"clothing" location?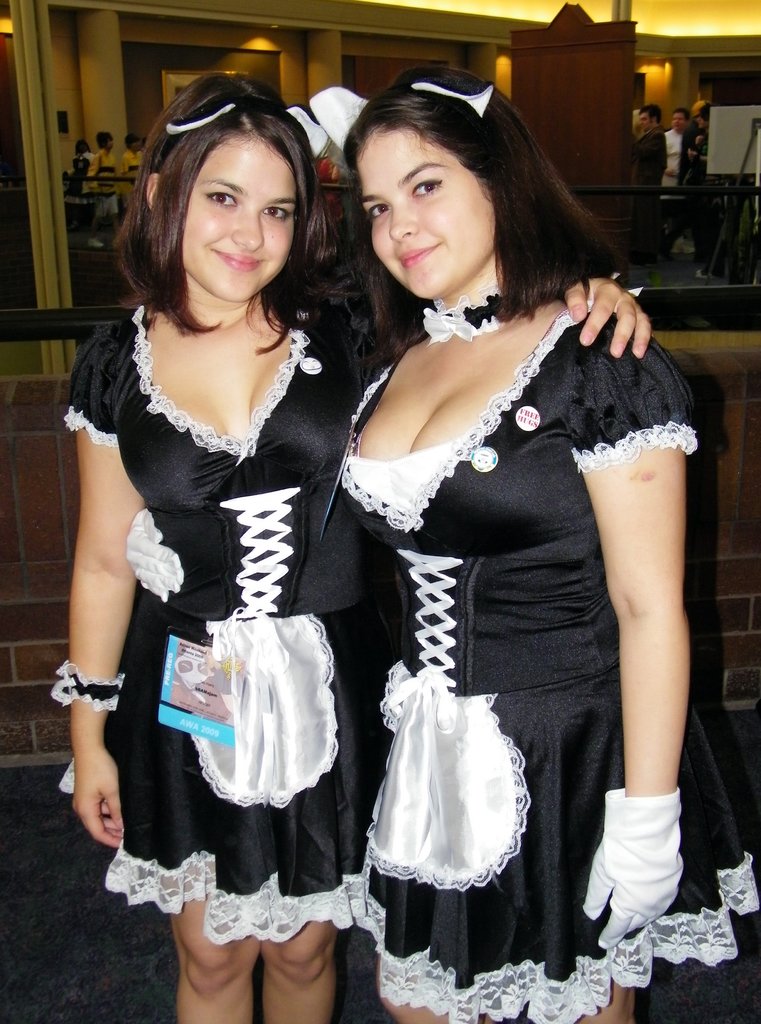
349 257 760 1023
